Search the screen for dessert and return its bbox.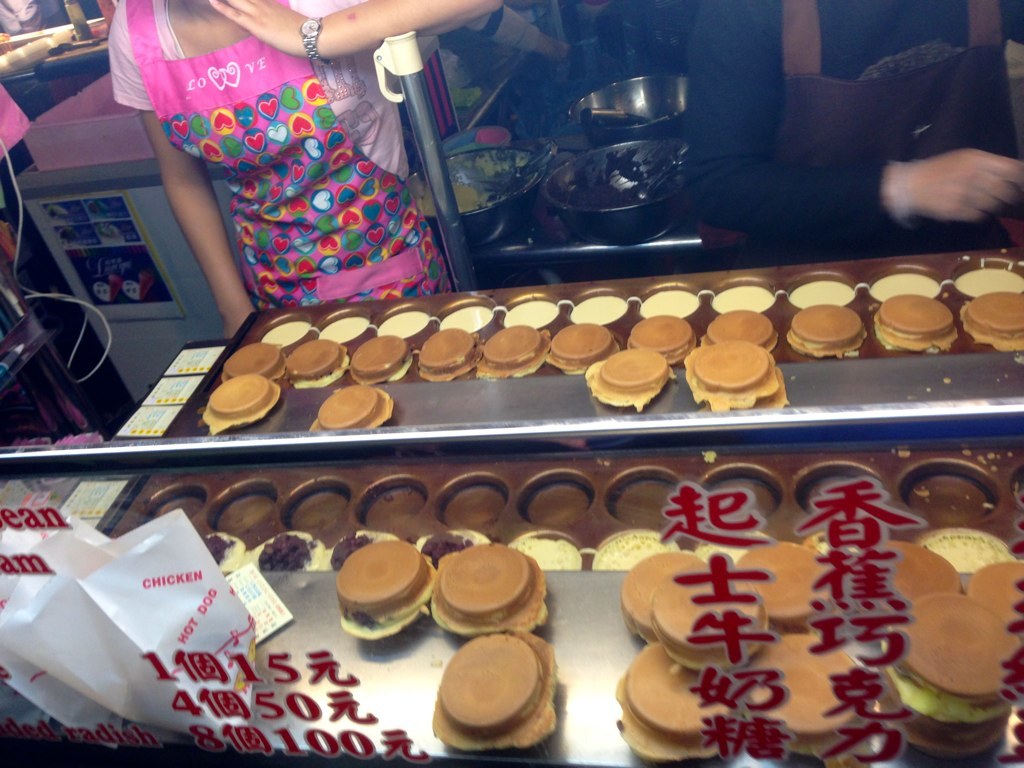
Found: BBox(685, 343, 781, 409).
